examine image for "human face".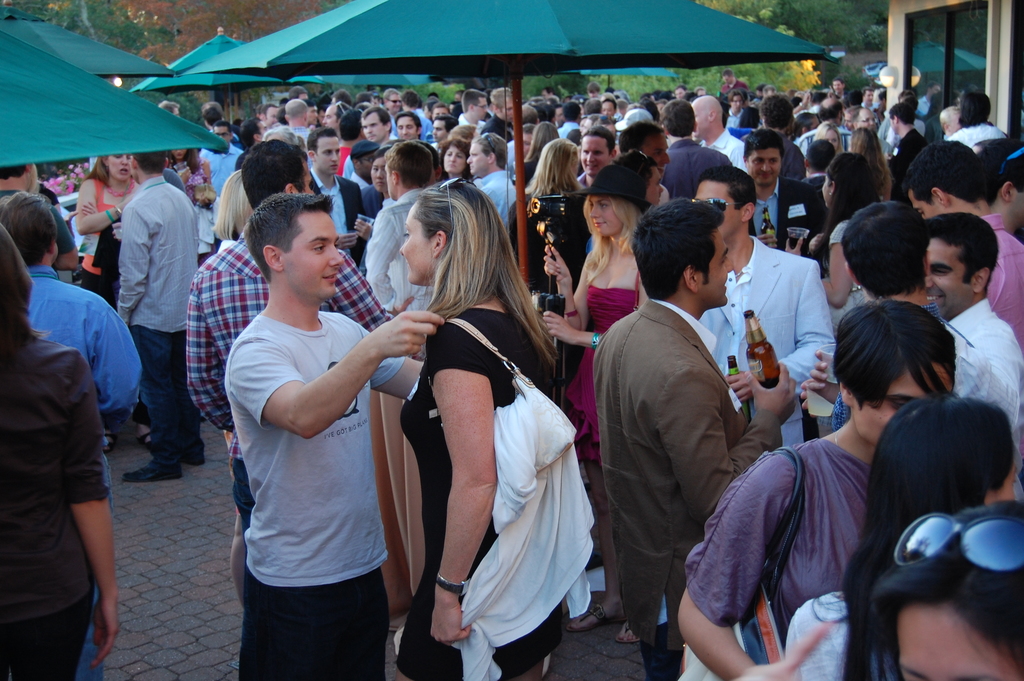
Examination result: 434/119/449/144.
